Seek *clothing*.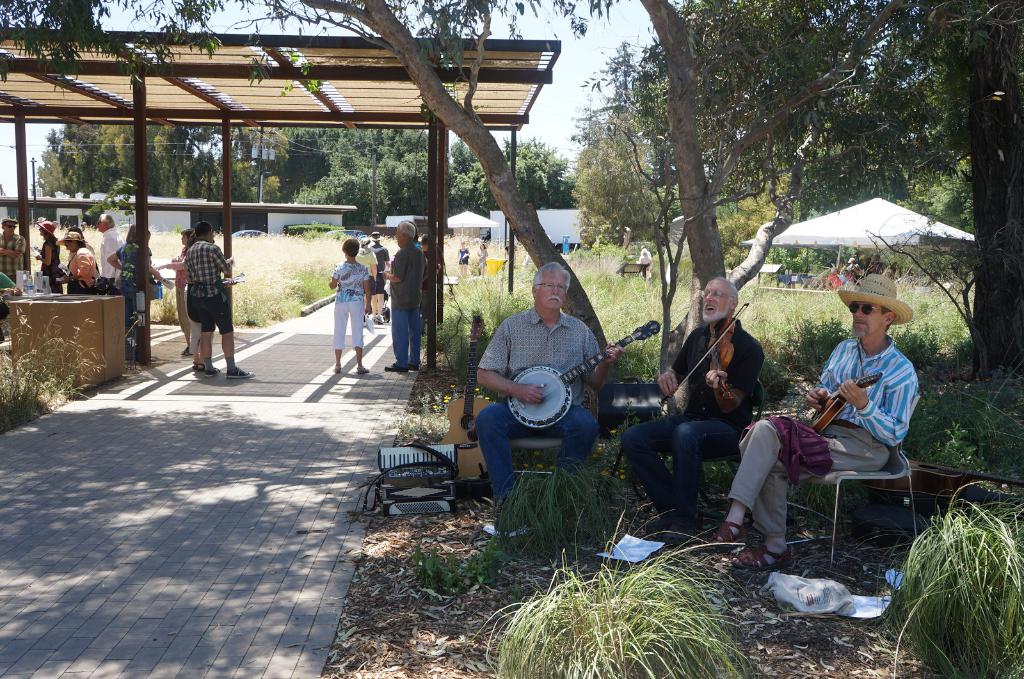
BBox(68, 243, 96, 298).
